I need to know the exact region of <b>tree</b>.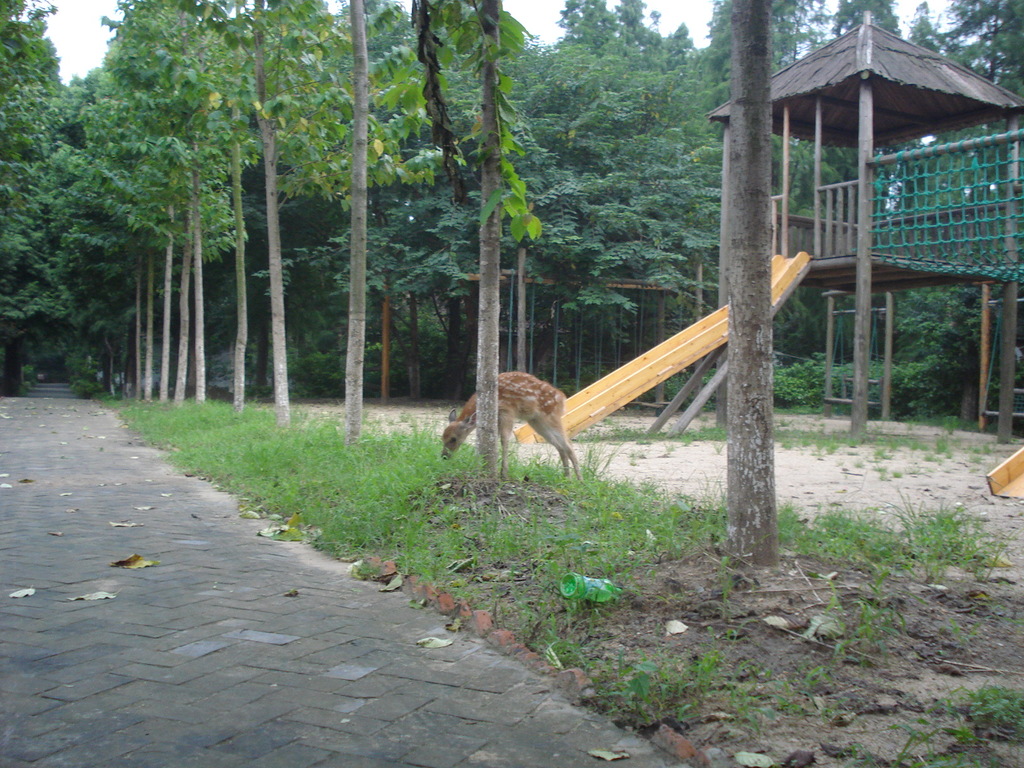
Region: (723,0,780,570).
